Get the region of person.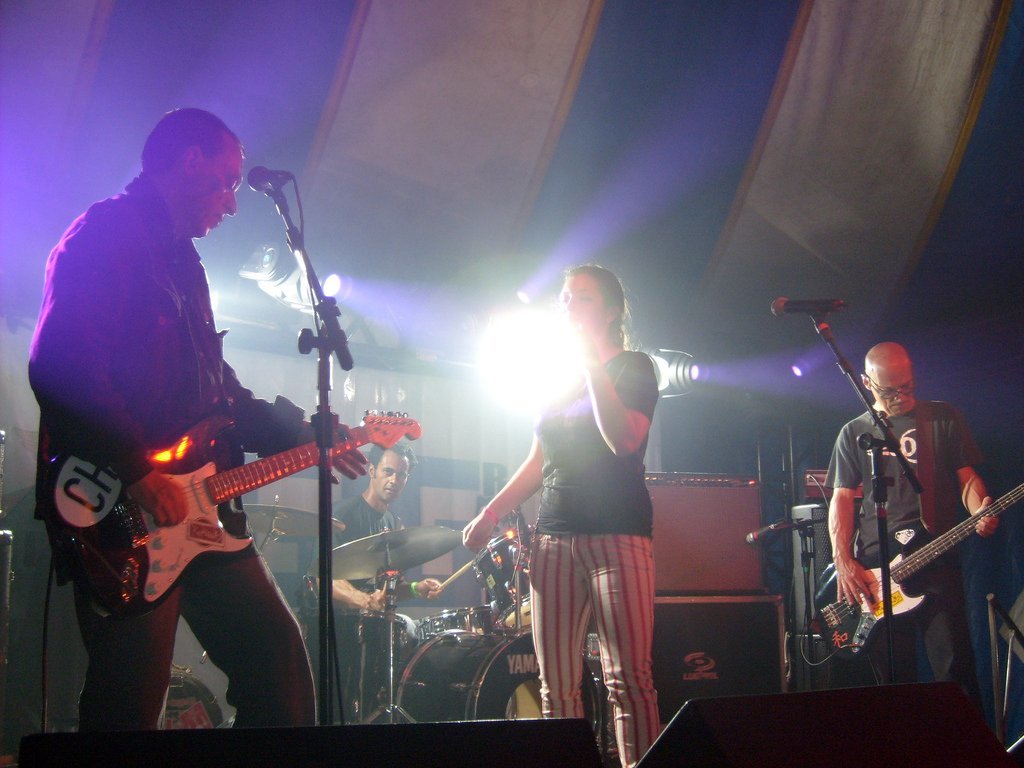
bbox=[824, 340, 996, 714].
